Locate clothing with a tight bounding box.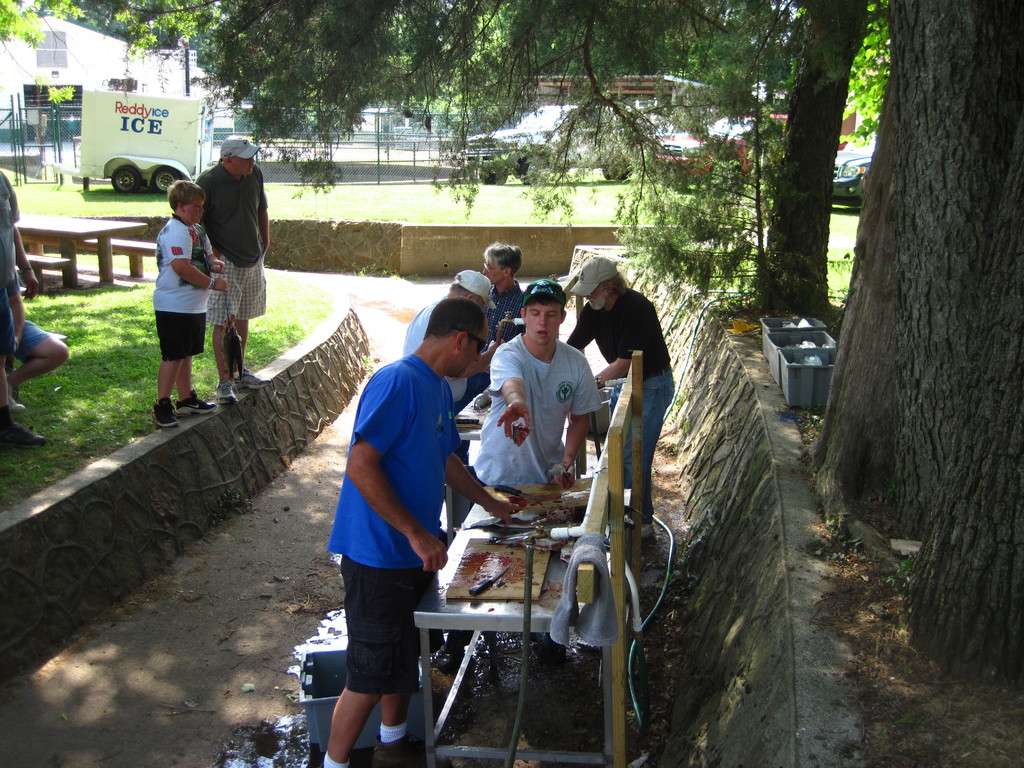
x1=397 y1=301 x2=474 y2=420.
